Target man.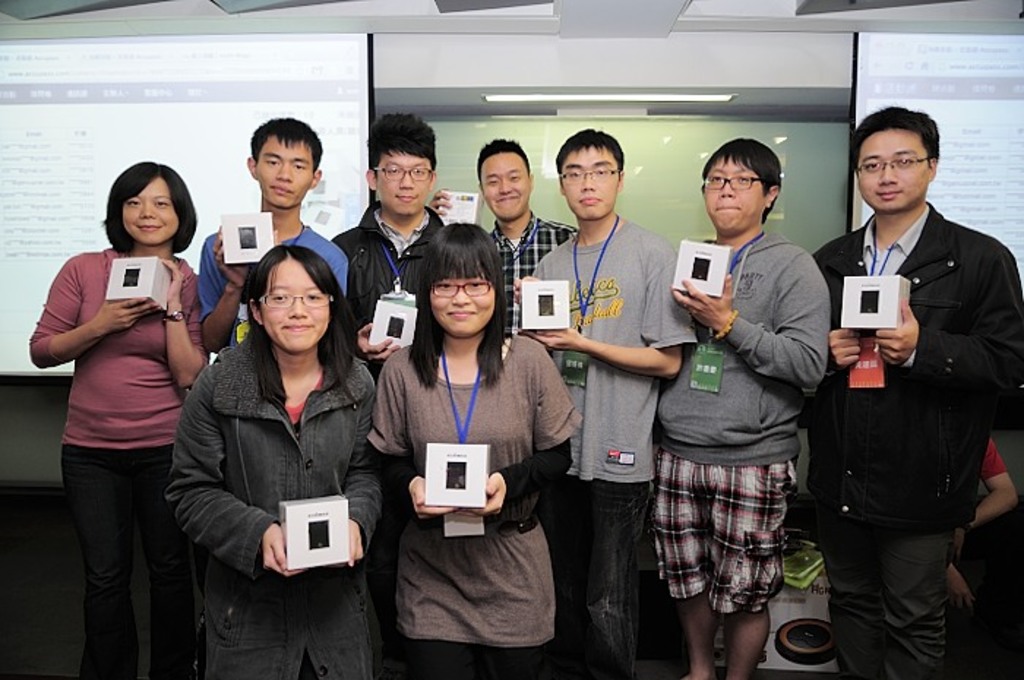
Target region: bbox=(189, 113, 361, 351).
